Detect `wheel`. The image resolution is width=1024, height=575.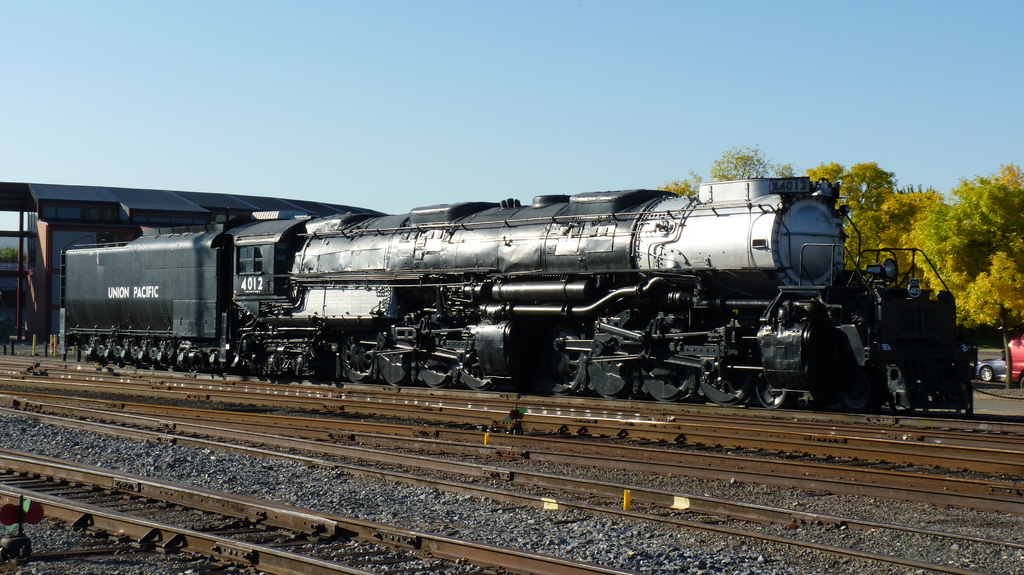
[x1=383, y1=342, x2=409, y2=390].
